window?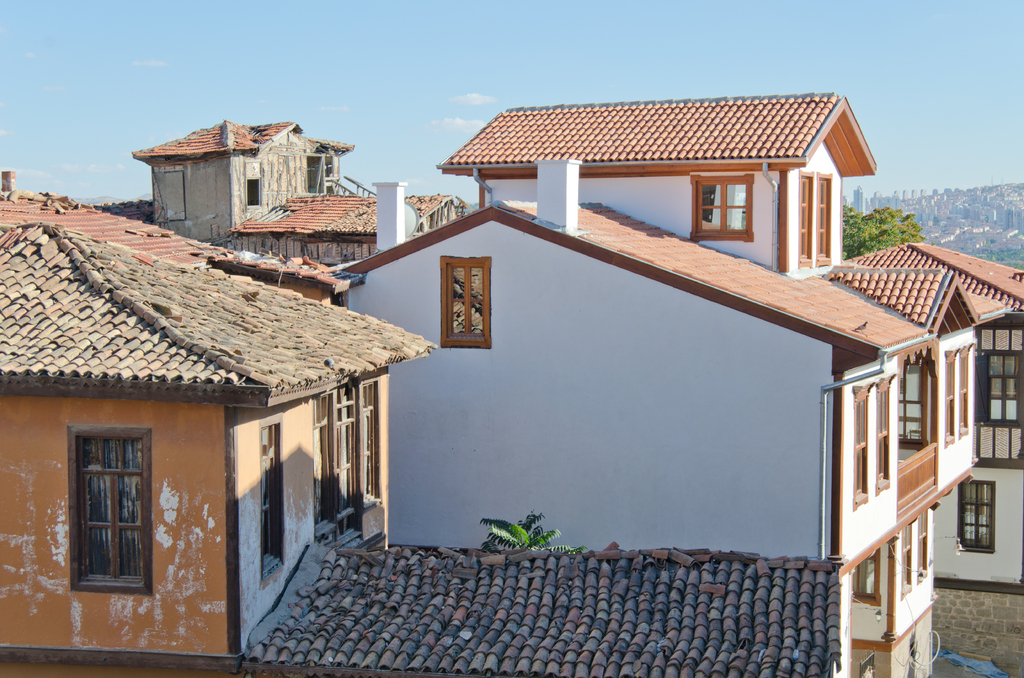
59 407 152 600
